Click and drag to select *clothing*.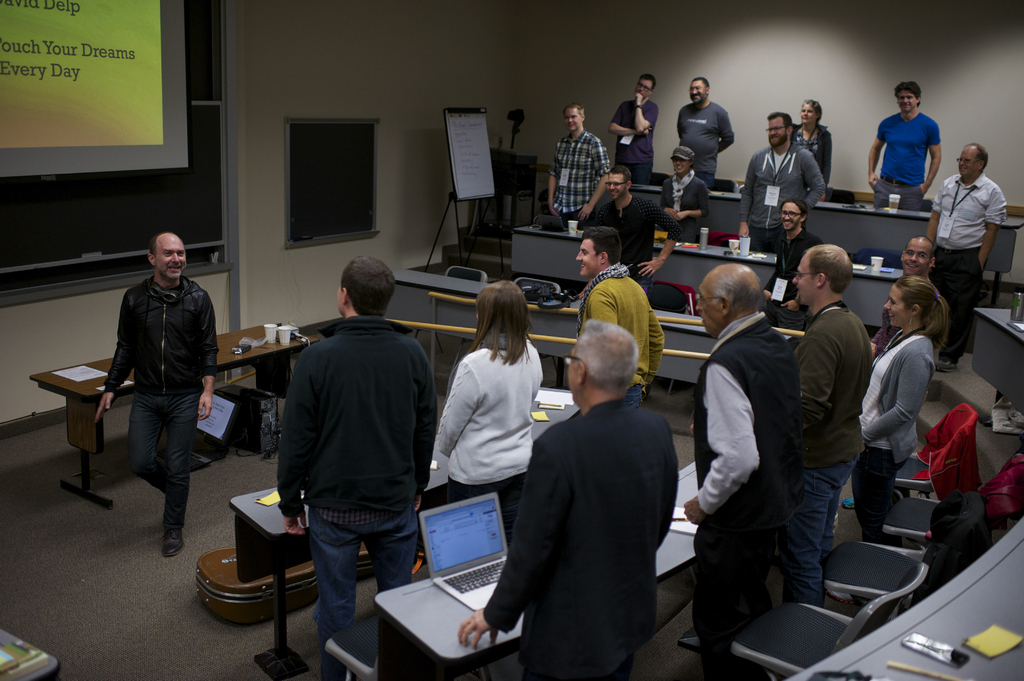
Selection: crop(488, 347, 696, 679).
